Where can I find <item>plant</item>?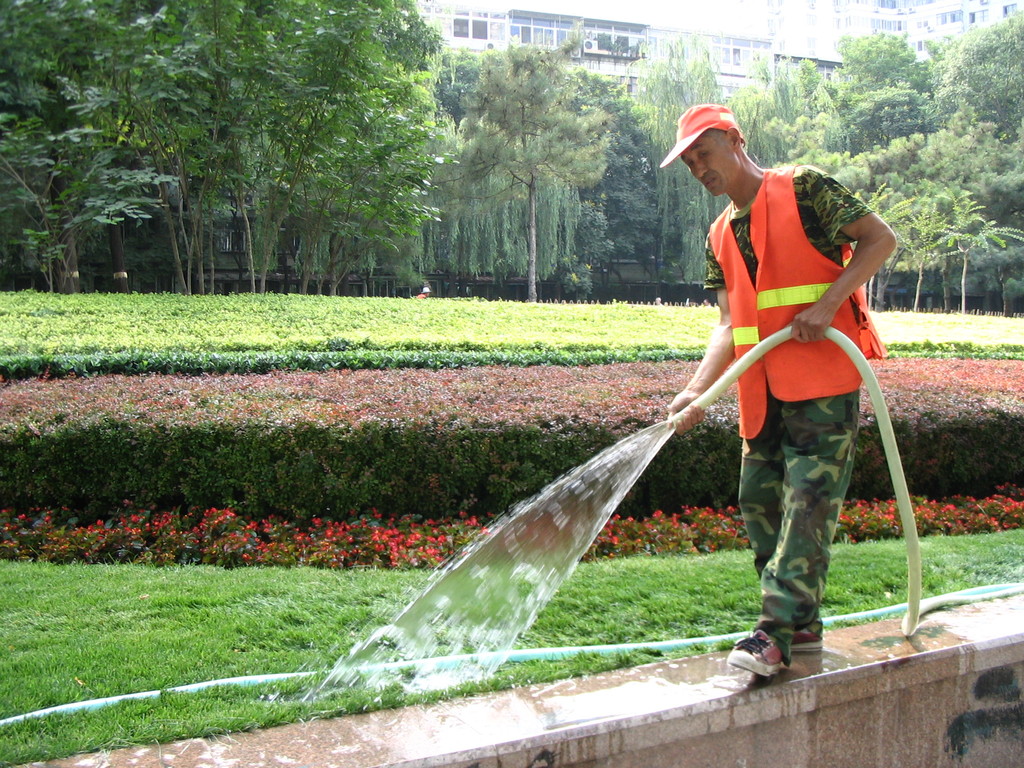
You can find it at Rect(566, 248, 597, 294).
